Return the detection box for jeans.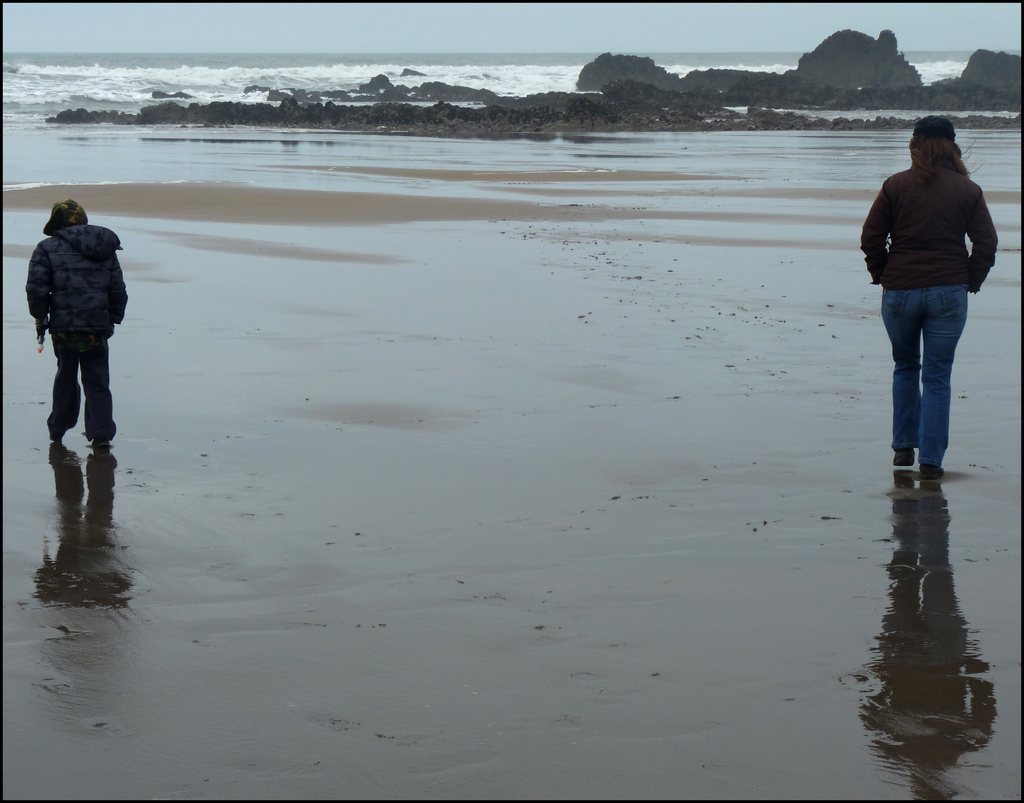
box=[47, 339, 118, 450].
